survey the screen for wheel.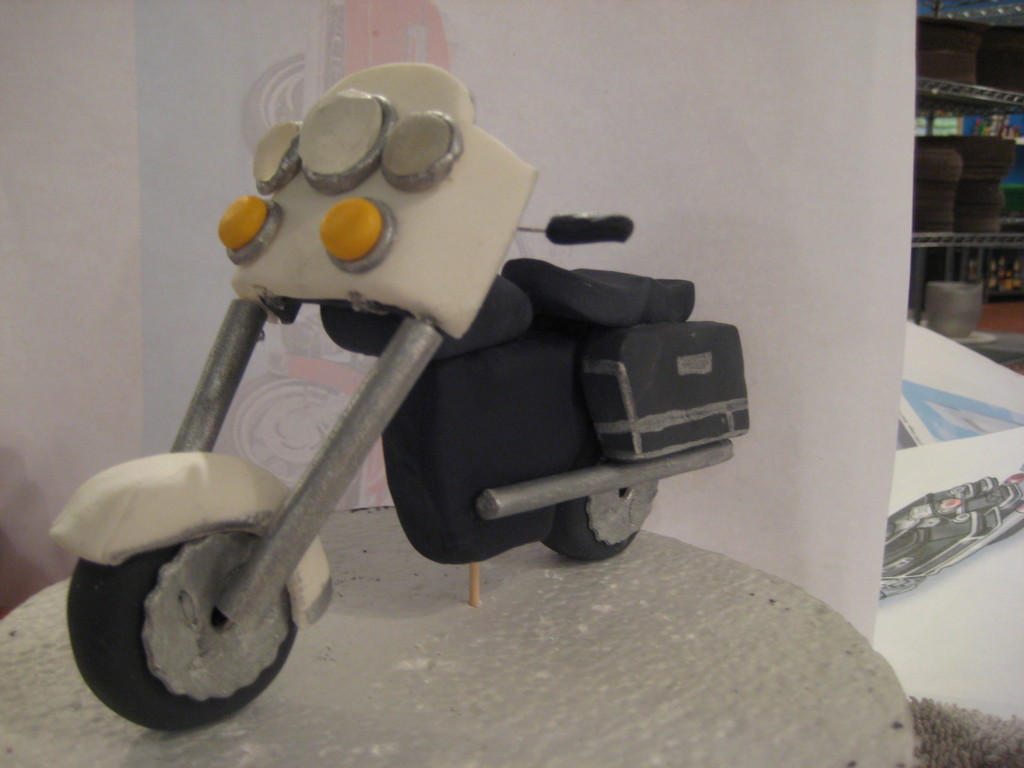
Survey found: (537,479,659,561).
